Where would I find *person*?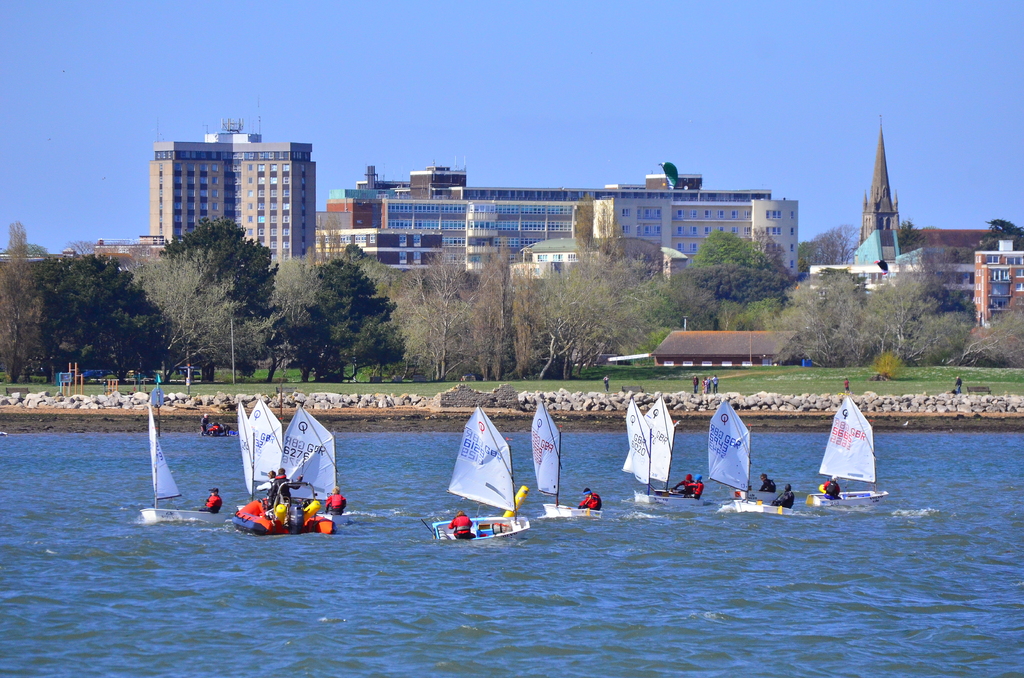
At {"left": 747, "top": 480, "right": 778, "bottom": 506}.
